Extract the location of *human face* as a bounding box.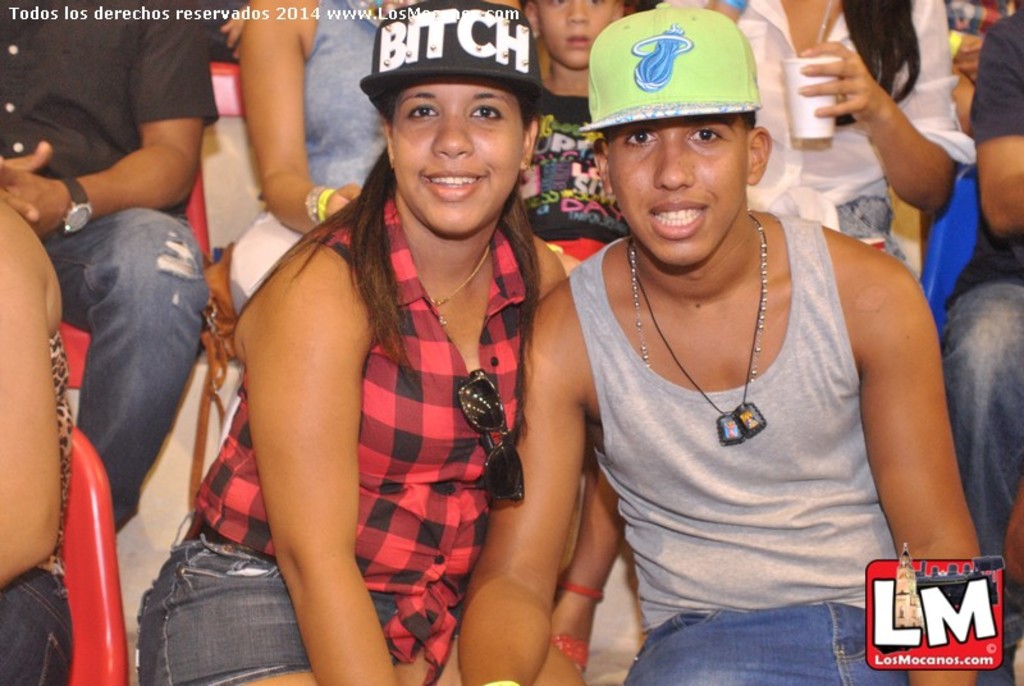
538, 0, 613, 68.
